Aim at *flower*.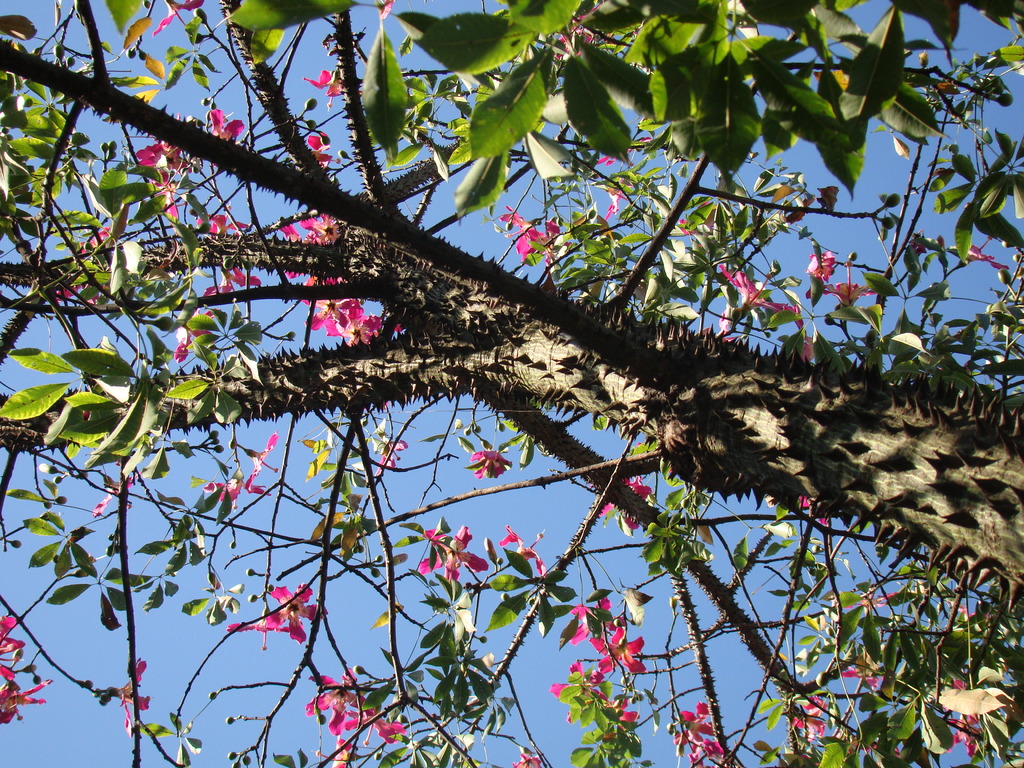
Aimed at (x1=499, y1=526, x2=546, y2=563).
